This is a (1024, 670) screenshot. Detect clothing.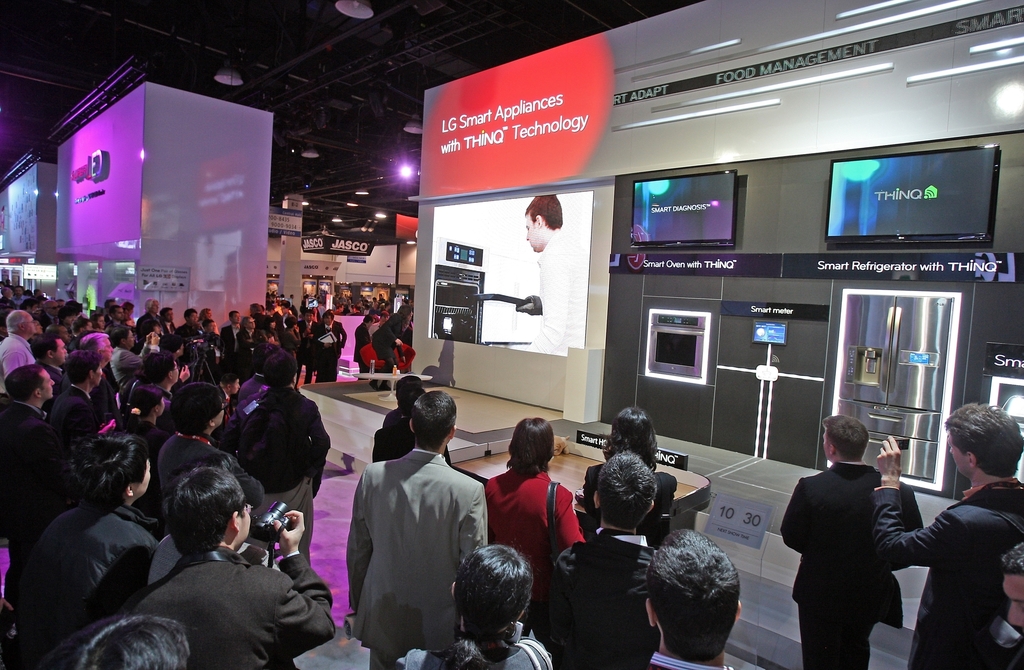
left=369, top=407, right=449, bottom=465.
